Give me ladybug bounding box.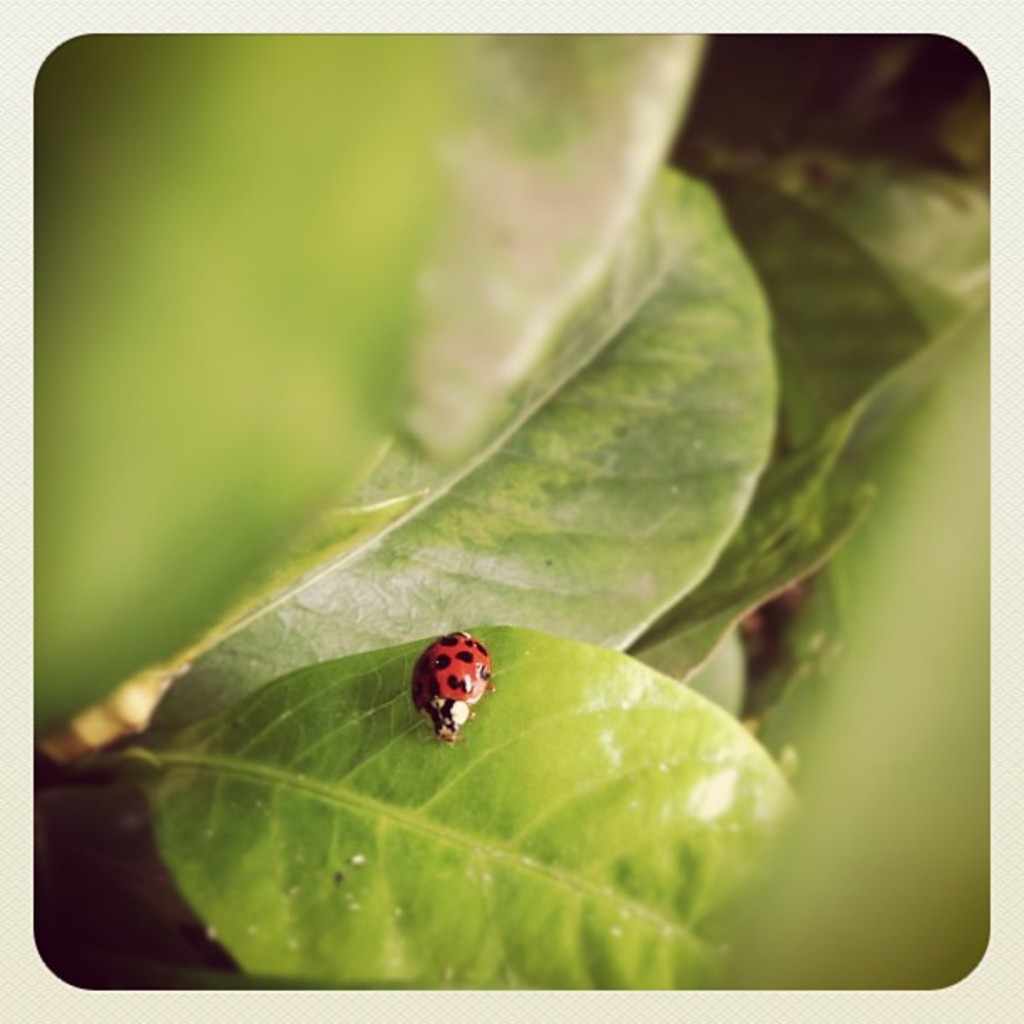
detection(407, 632, 497, 750).
